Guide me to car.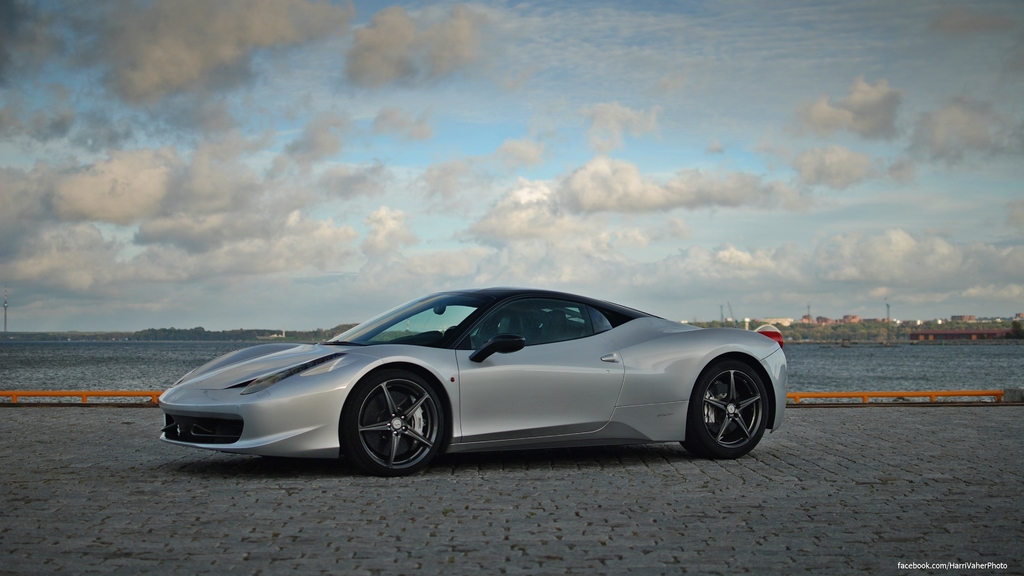
Guidance: (159, 283, 790, 472).
